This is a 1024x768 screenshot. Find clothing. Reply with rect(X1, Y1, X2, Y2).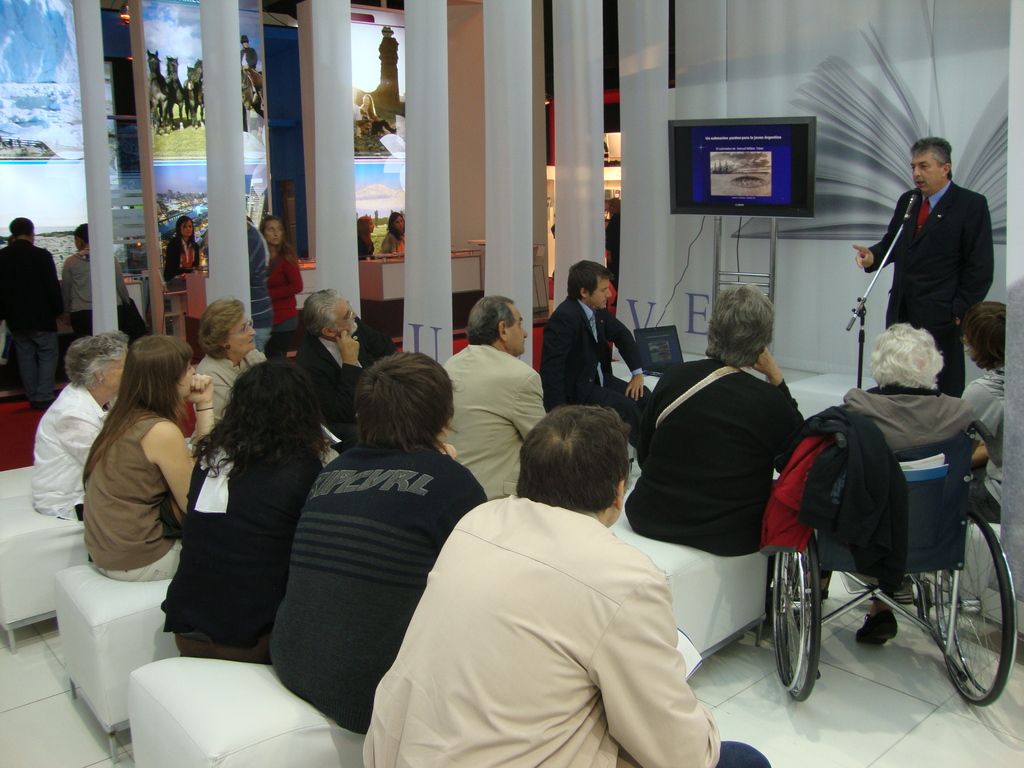
rect(192, 349, 263, 425).
